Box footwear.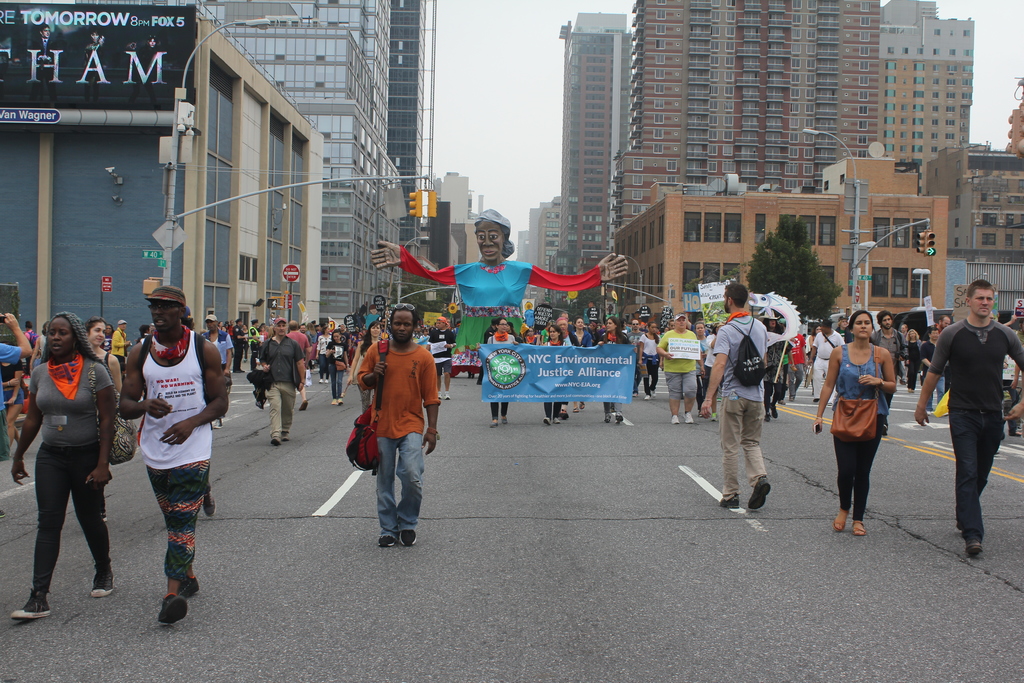
(left=273, top=435, right=289, bottom=447).
